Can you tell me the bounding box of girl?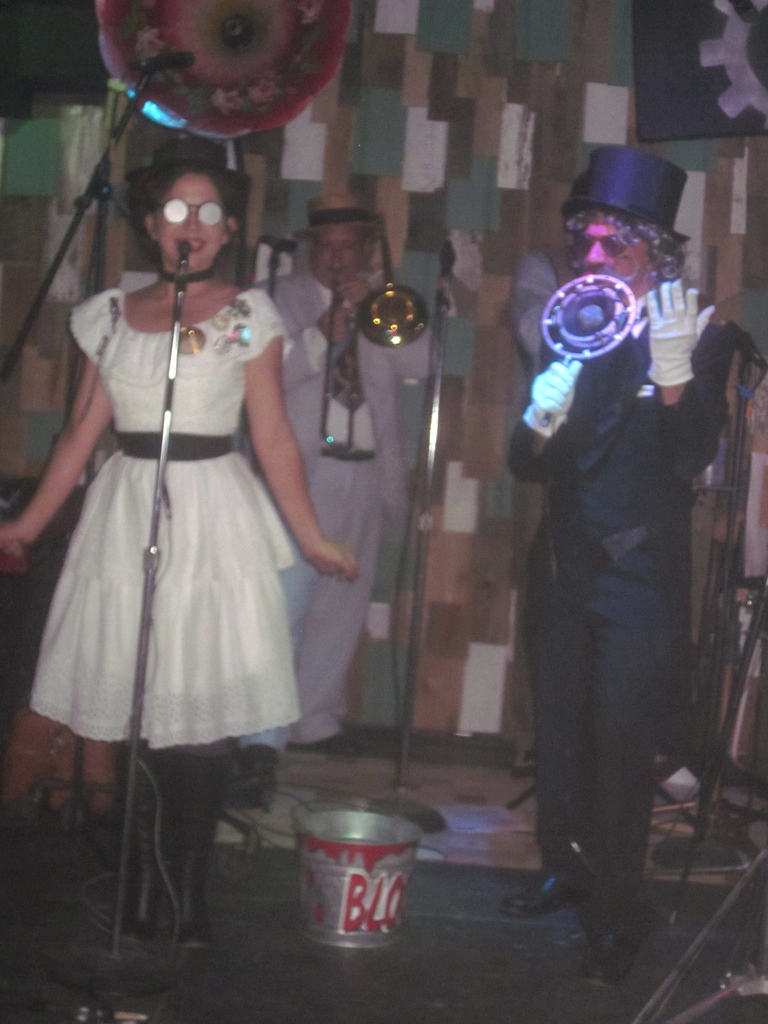
0, 152, 365, 960.
